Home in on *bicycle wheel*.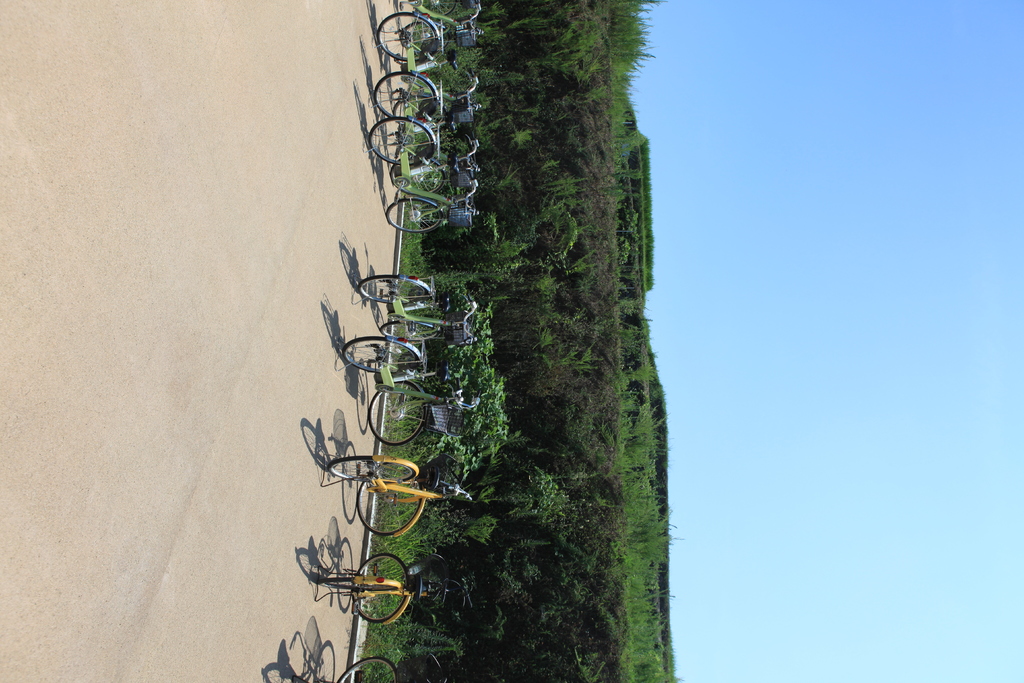
Homed in at 339, 333, 422, 374.
